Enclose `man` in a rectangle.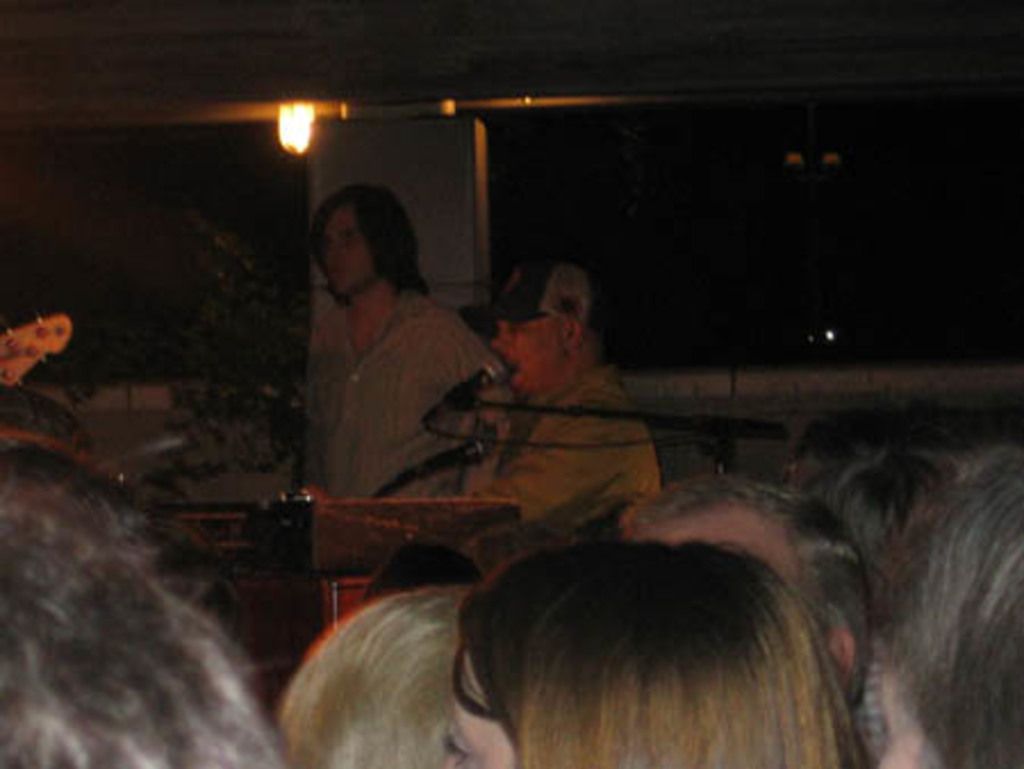
left=446, top=259, right=664, bottom=505.
